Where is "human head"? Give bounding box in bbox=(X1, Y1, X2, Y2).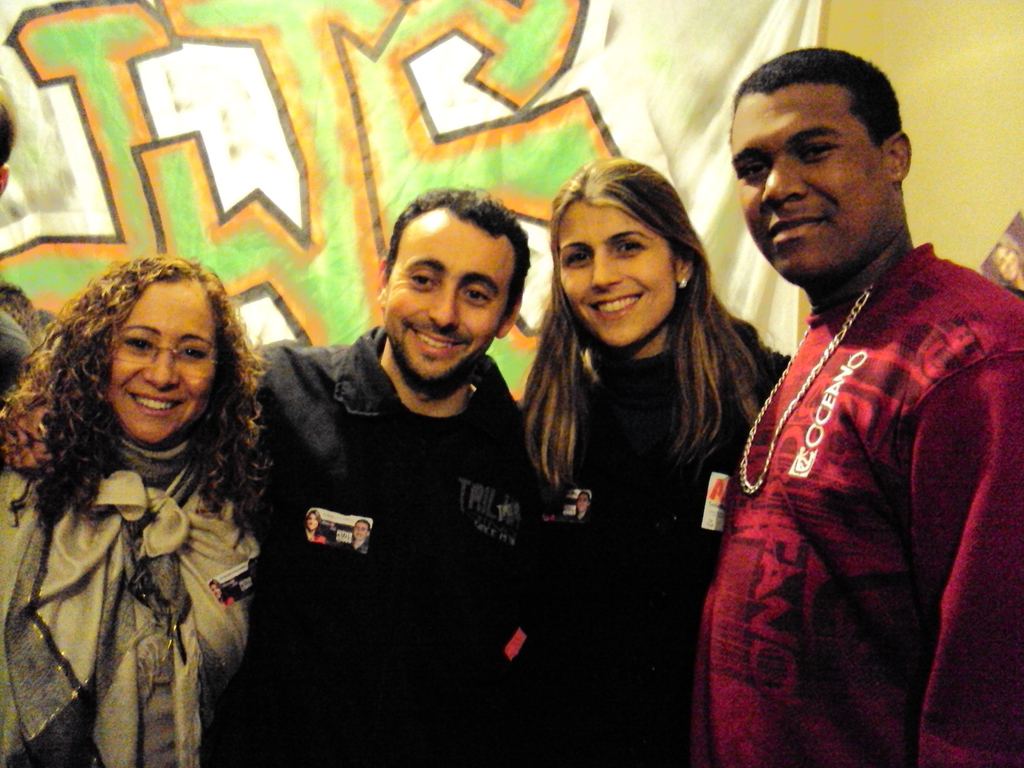
bbox=(542, 152, 701, 340).
